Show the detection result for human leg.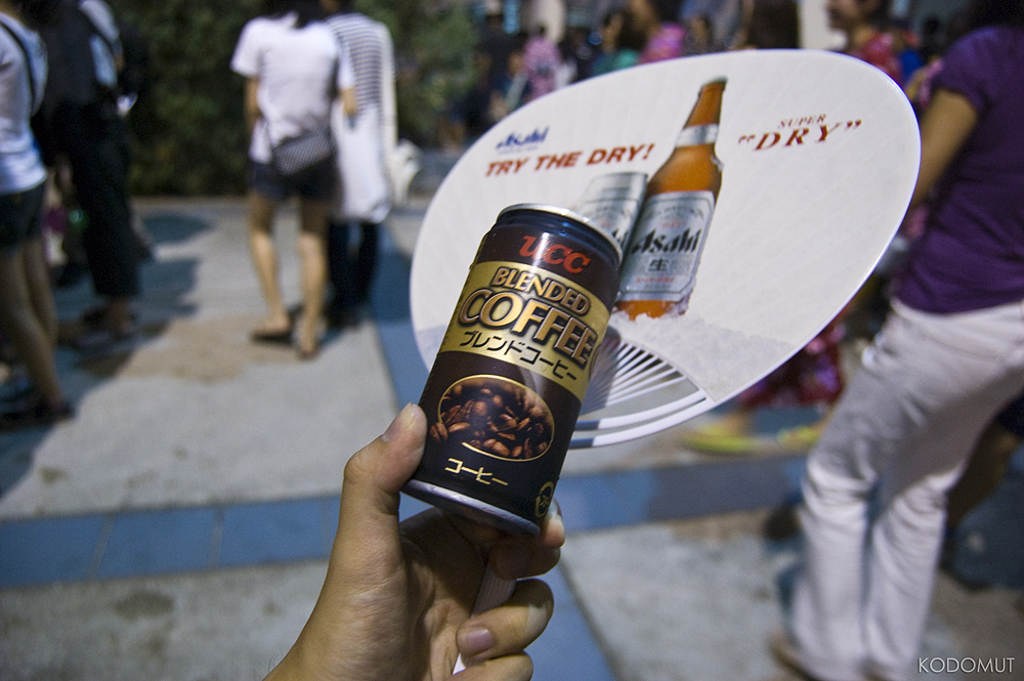
locate(244, 148, 288, 337).
